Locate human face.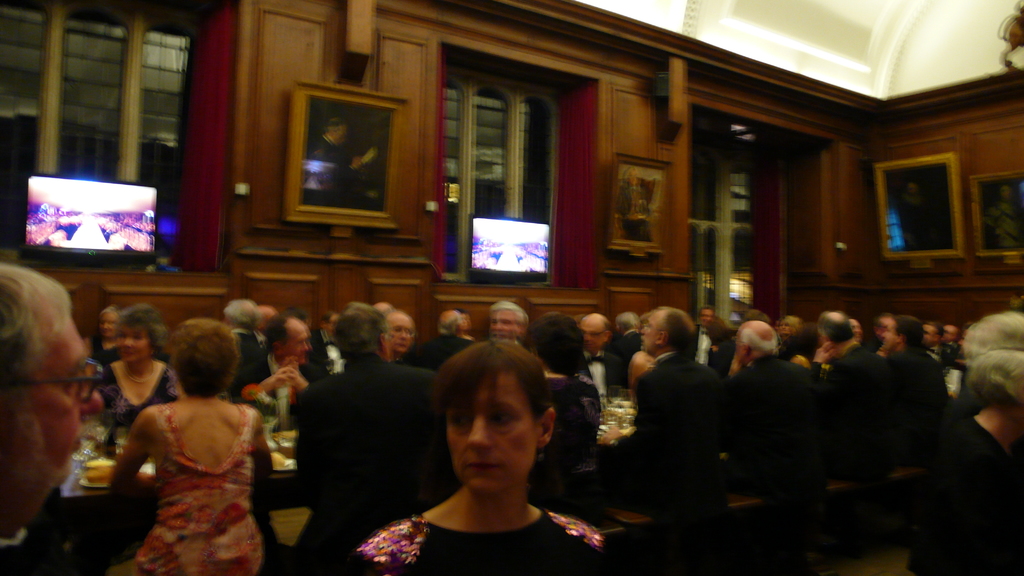
Bounding box: bbox(26, 313, 95, 485).
